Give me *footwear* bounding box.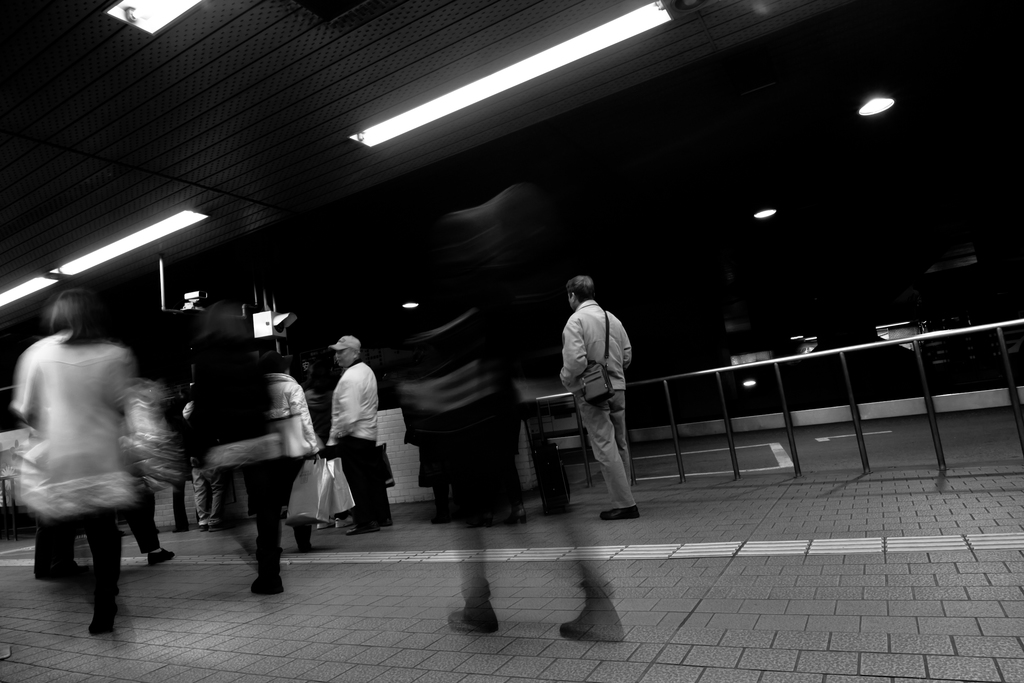
bbox=[168, 522, 187, 533].
